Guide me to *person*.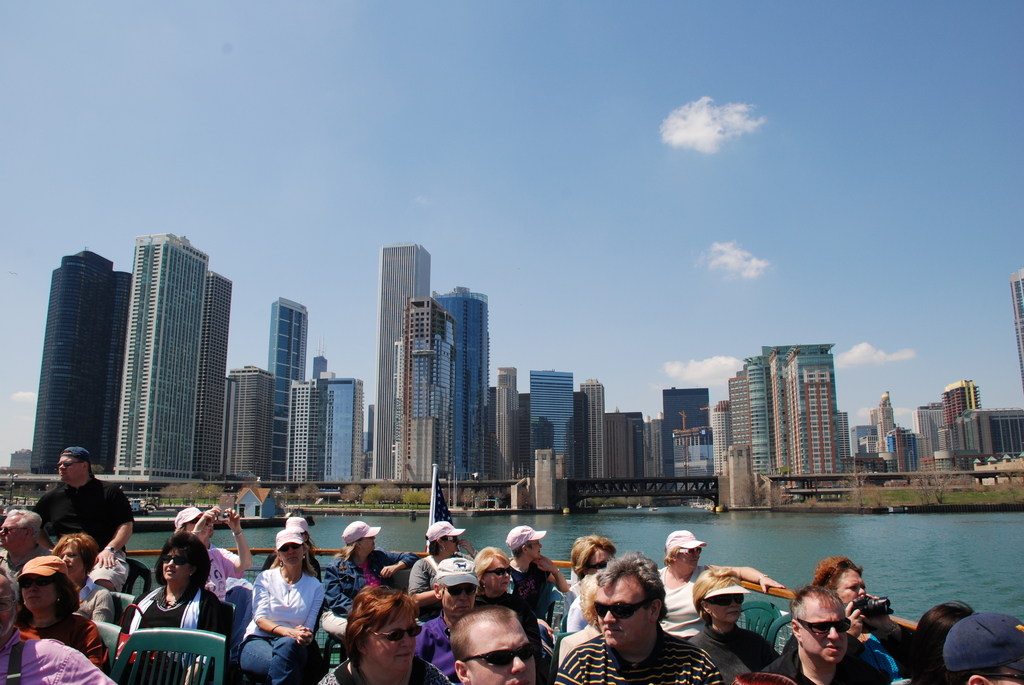
Guidance: bbox(506, 523, 568, 645).
